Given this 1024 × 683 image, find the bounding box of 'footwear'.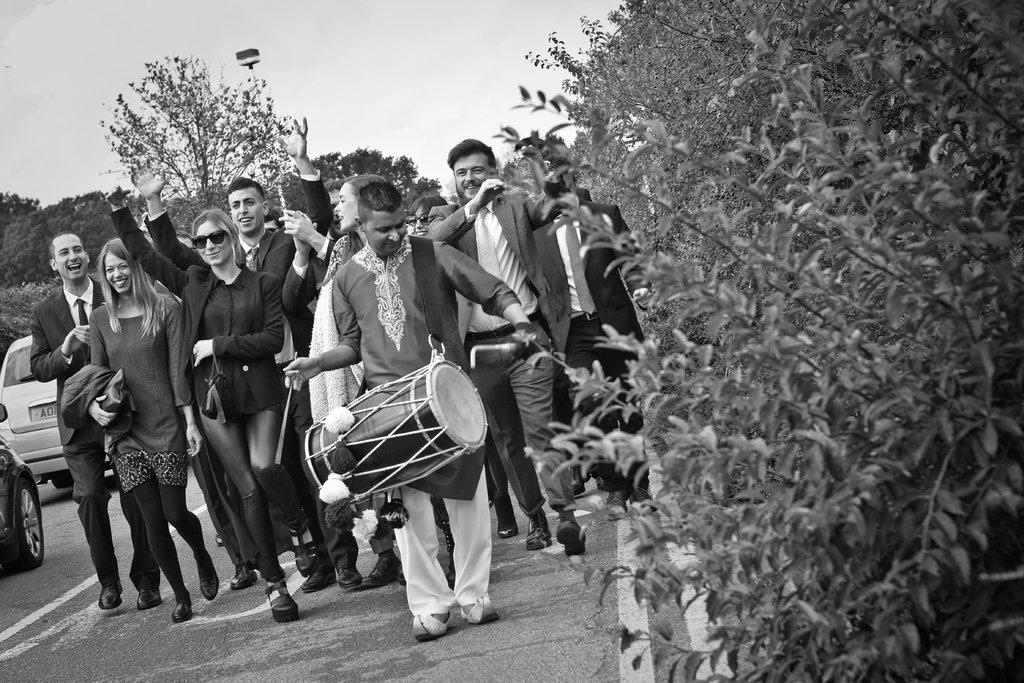
bbox(292, 519, 317, 575).
